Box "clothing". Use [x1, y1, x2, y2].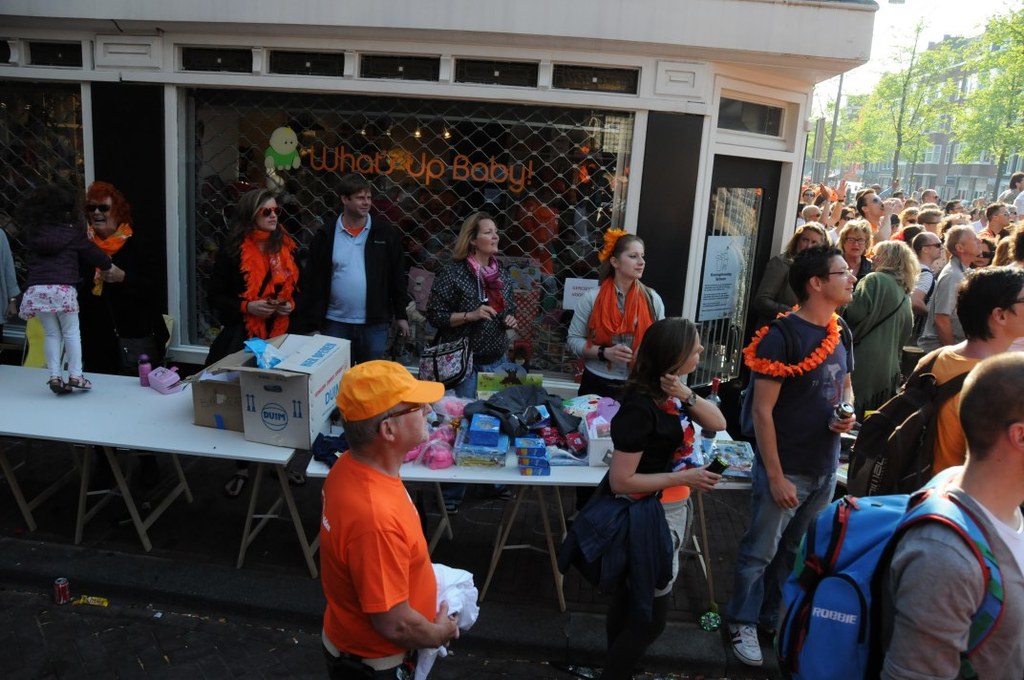
[738, 248, 806, 332].
